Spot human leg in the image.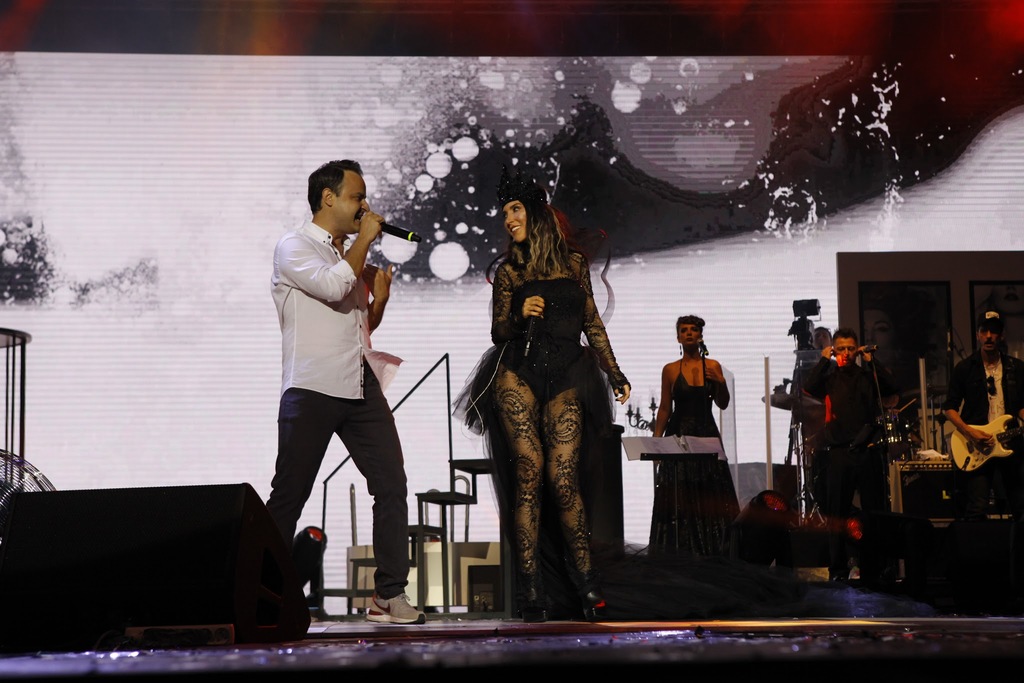
human leg found at [543,364,609,623].
